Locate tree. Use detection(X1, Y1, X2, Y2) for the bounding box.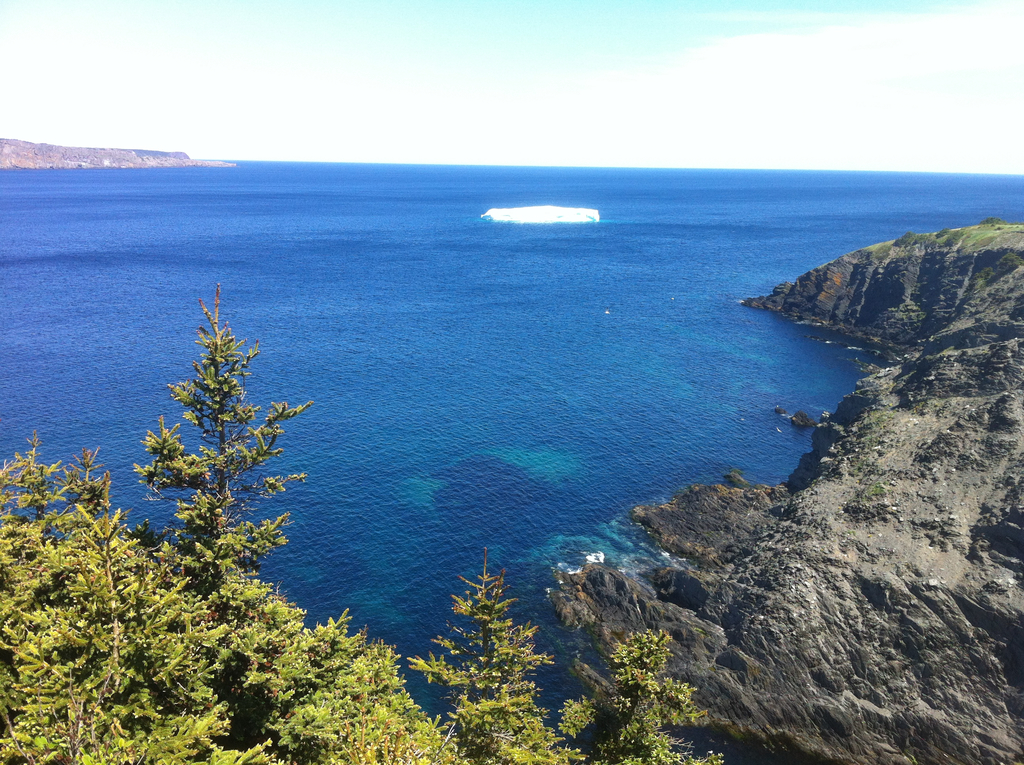
detection(406, 549, 582, 764).
